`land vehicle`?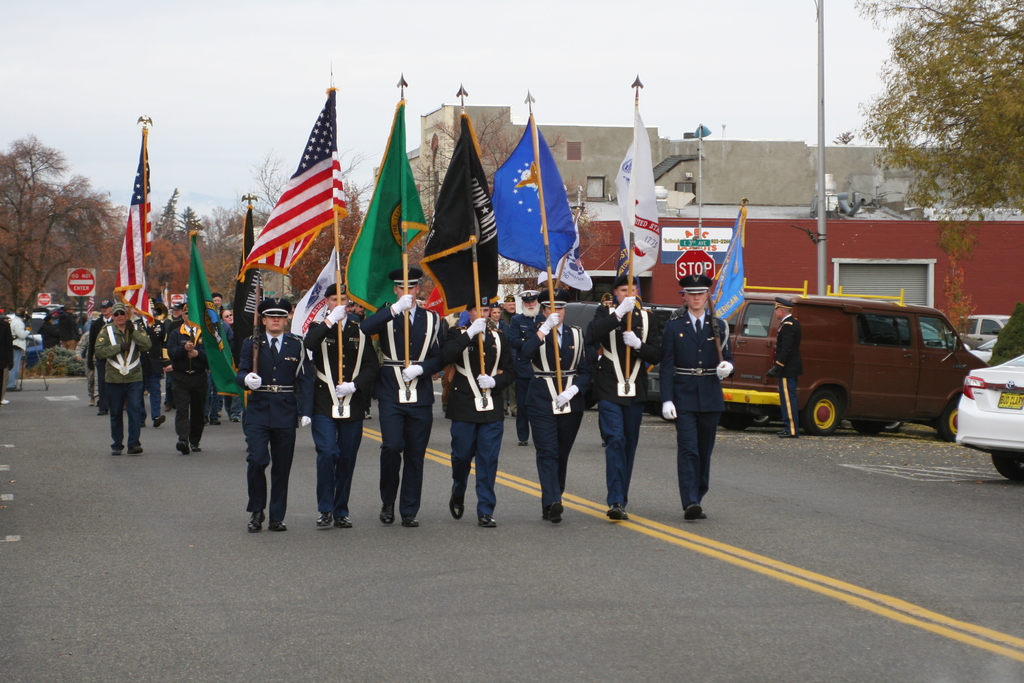
714,283,995,443
